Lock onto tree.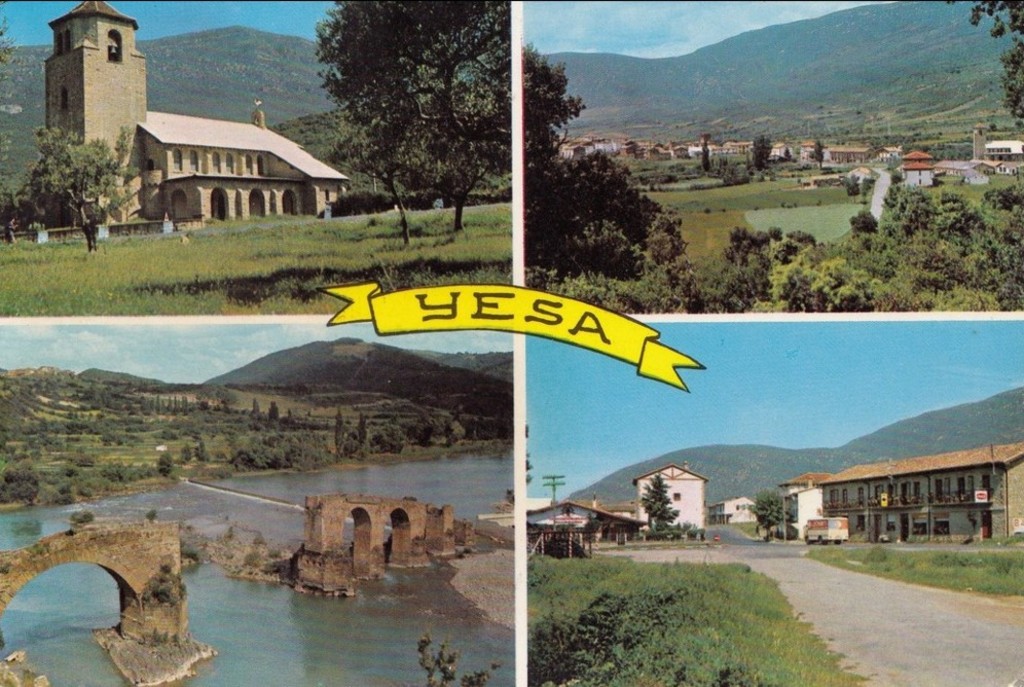
Locked: pyautogui.locateOnScreen(99, 386, 119, 412).
